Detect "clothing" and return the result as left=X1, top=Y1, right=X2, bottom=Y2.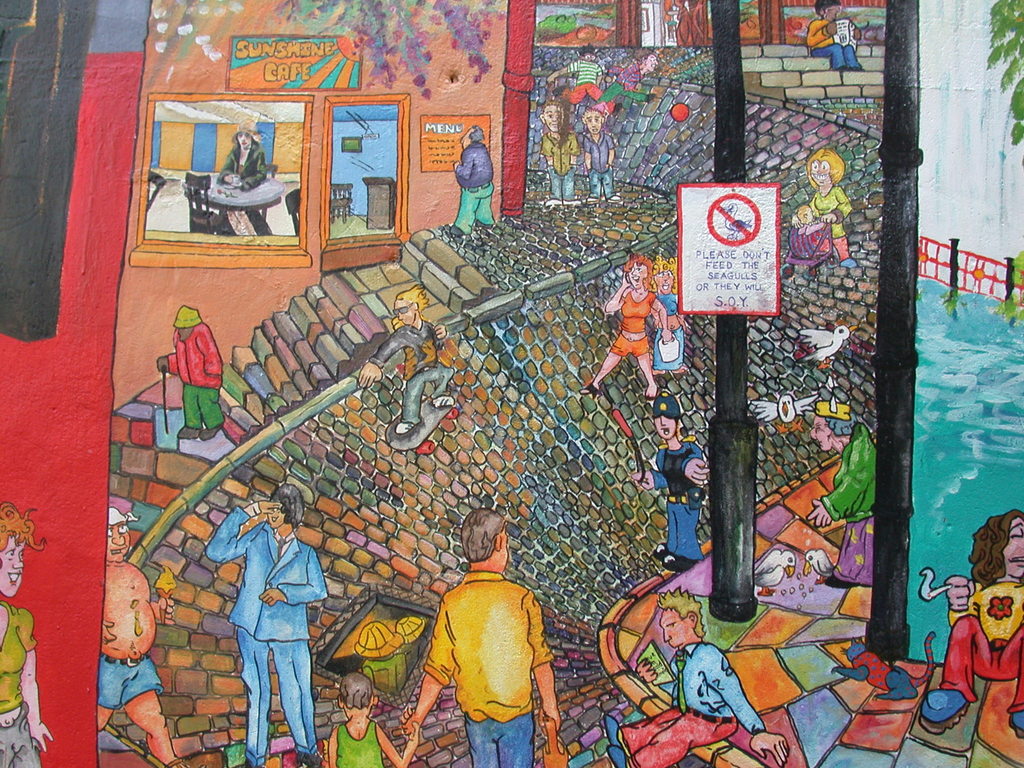
left=582, top=132, right=611, bottom=192.
